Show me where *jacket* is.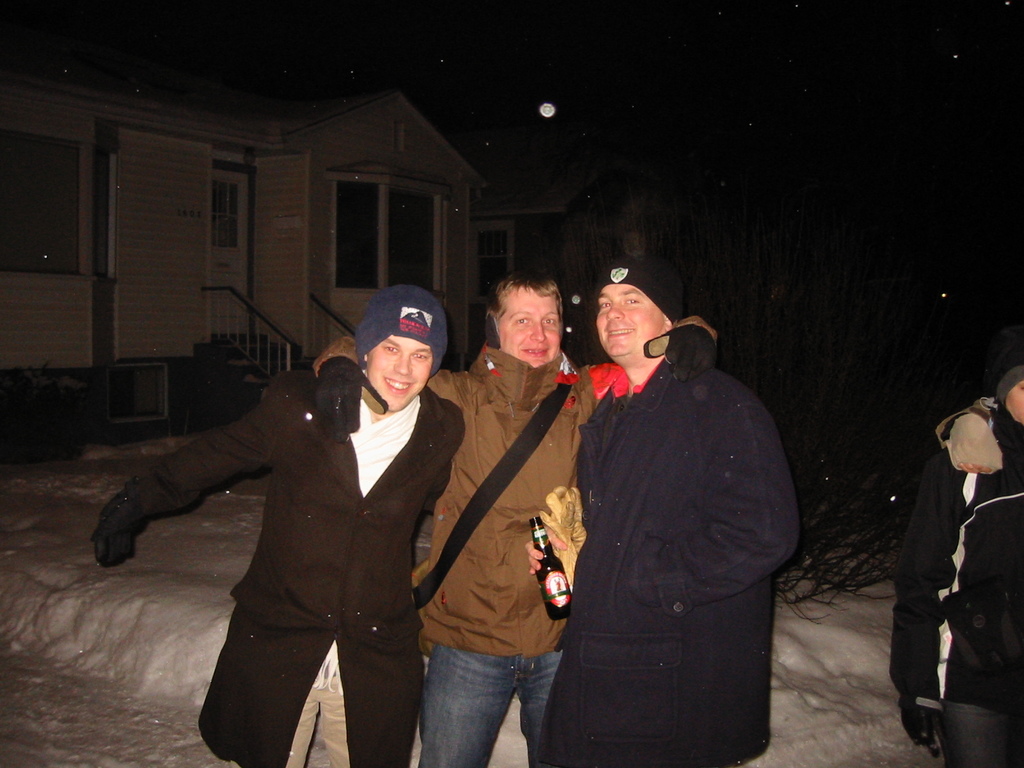
*jacket* is at 886, 403, 1023, 705.
